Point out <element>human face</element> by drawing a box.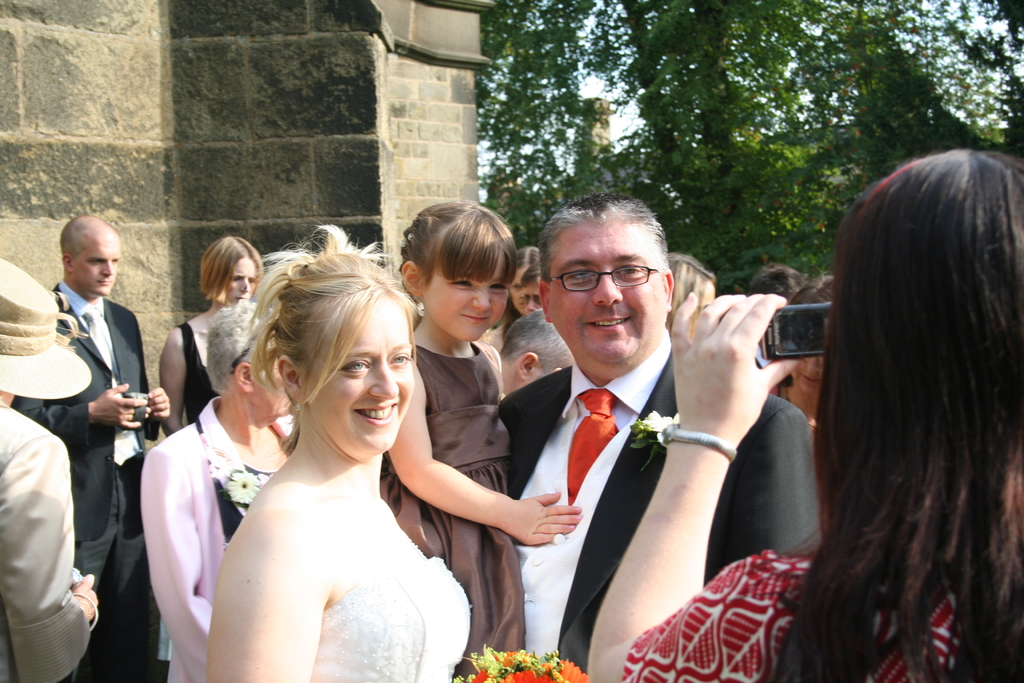
region(254, 356, 288, 418).
